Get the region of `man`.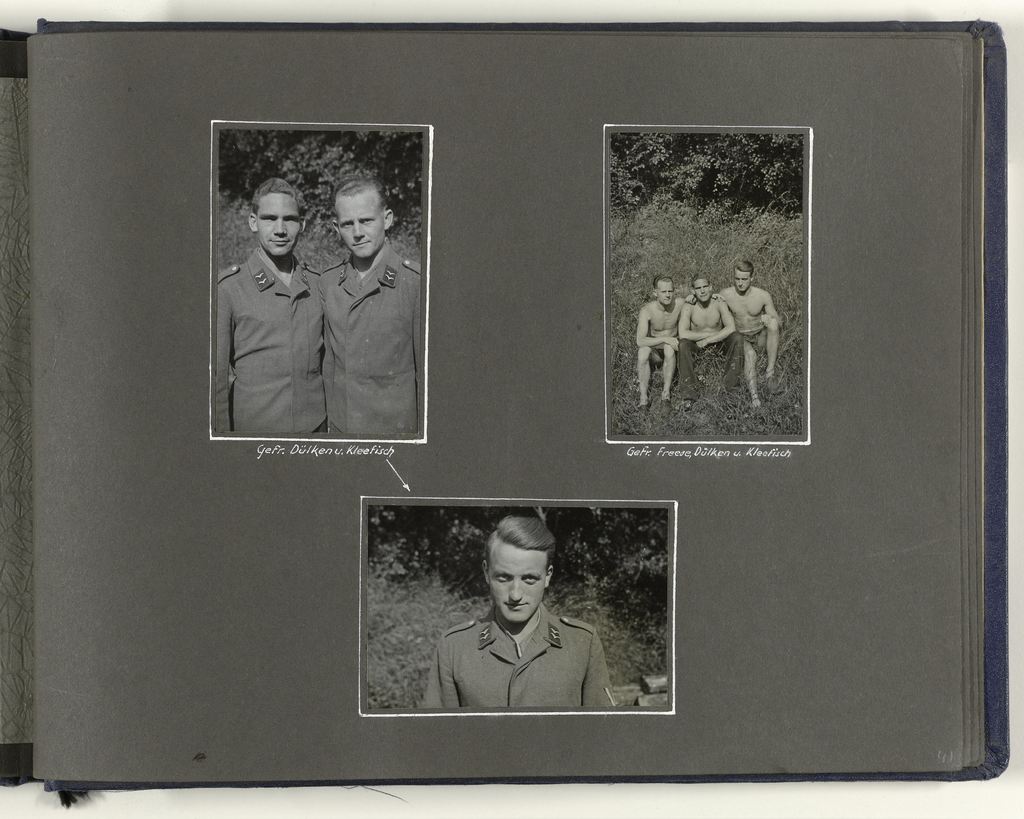
{"x1": 687, "y1": 260, "x2": 779, "y2": 417}.
